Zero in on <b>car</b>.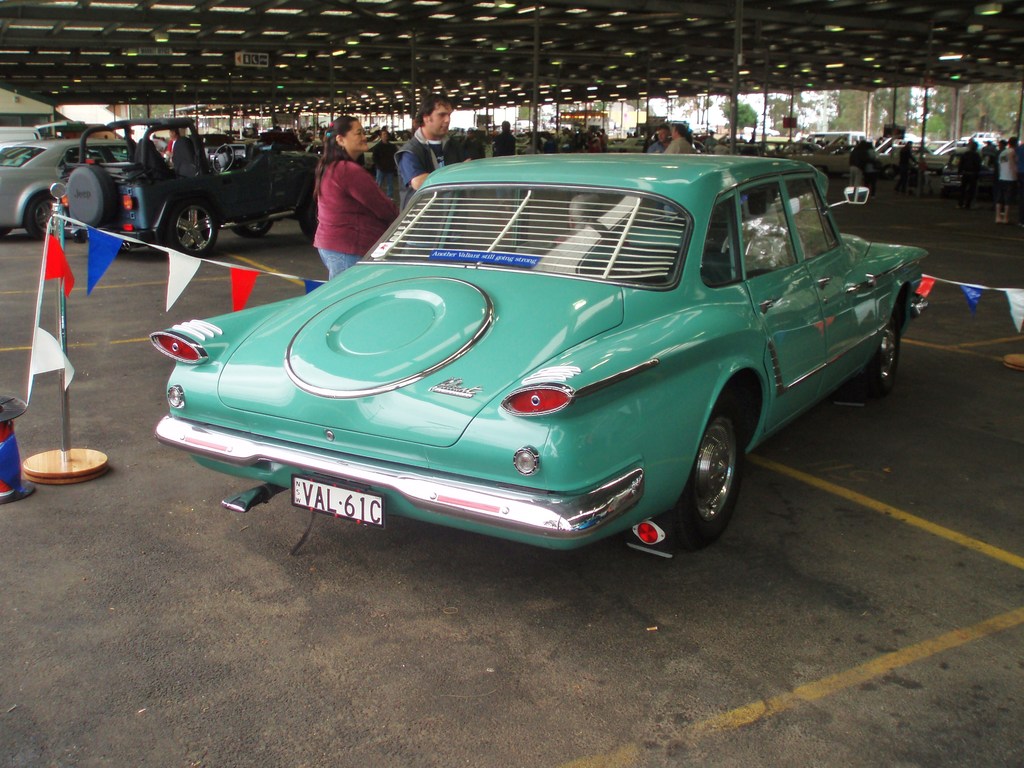
Zeroed in: (509, 119, 540, 130).
